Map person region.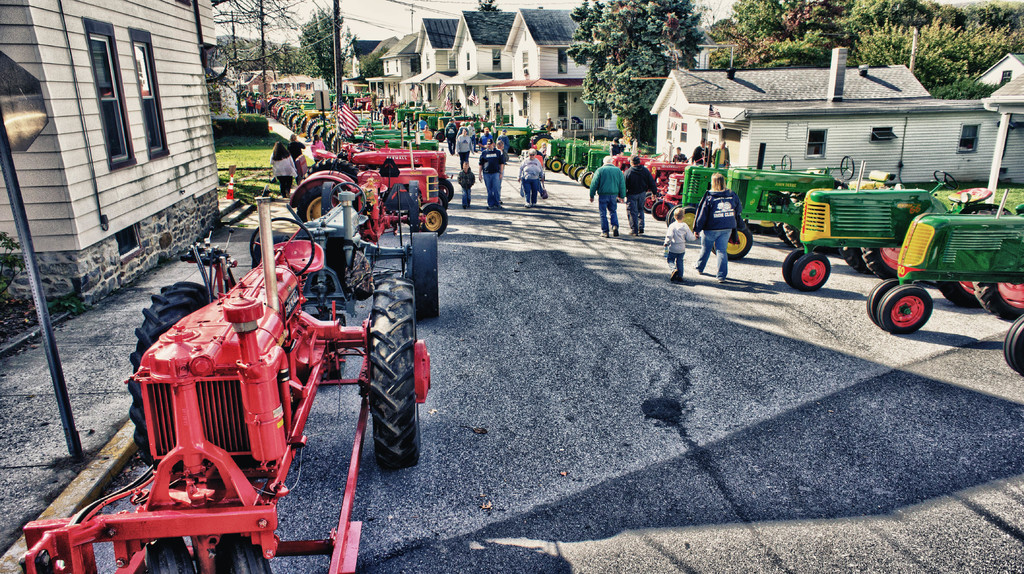
Mapped to (left=691, top=141, right=712, bottom=167).
